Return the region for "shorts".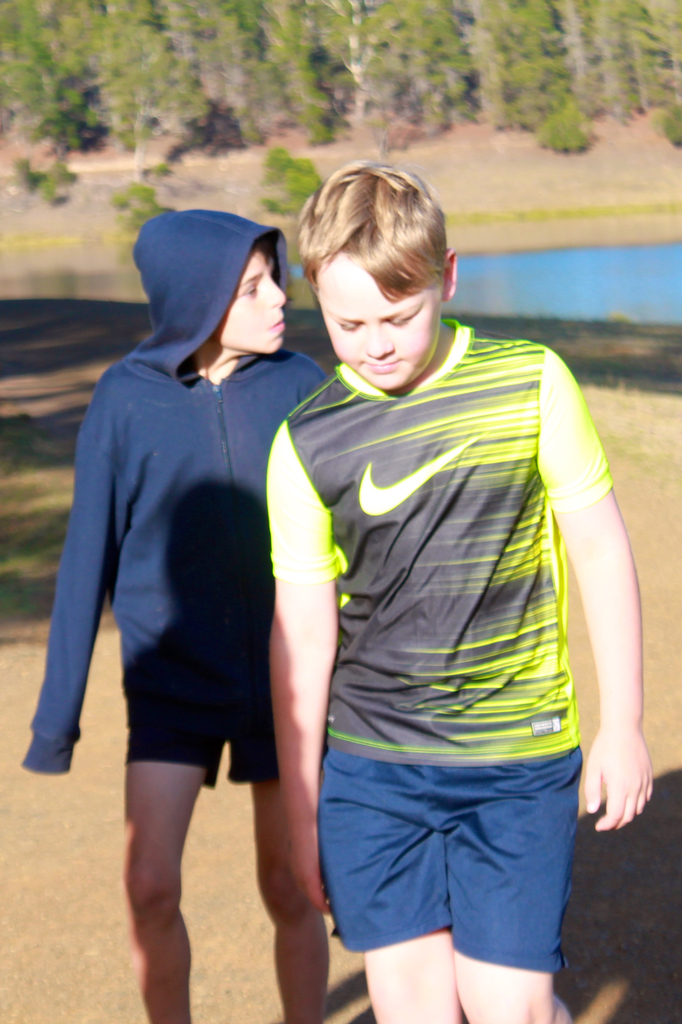
BBox(352, 770, 590, 959).
